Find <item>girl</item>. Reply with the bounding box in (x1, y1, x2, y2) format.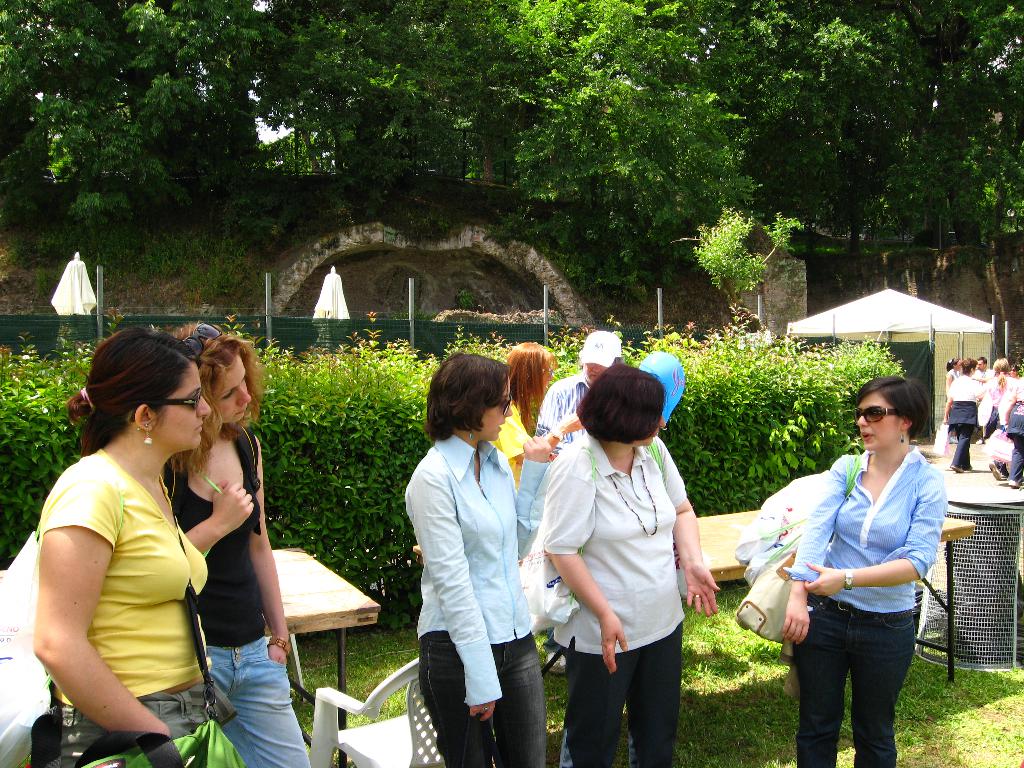
(420, 349, 515, 767).
